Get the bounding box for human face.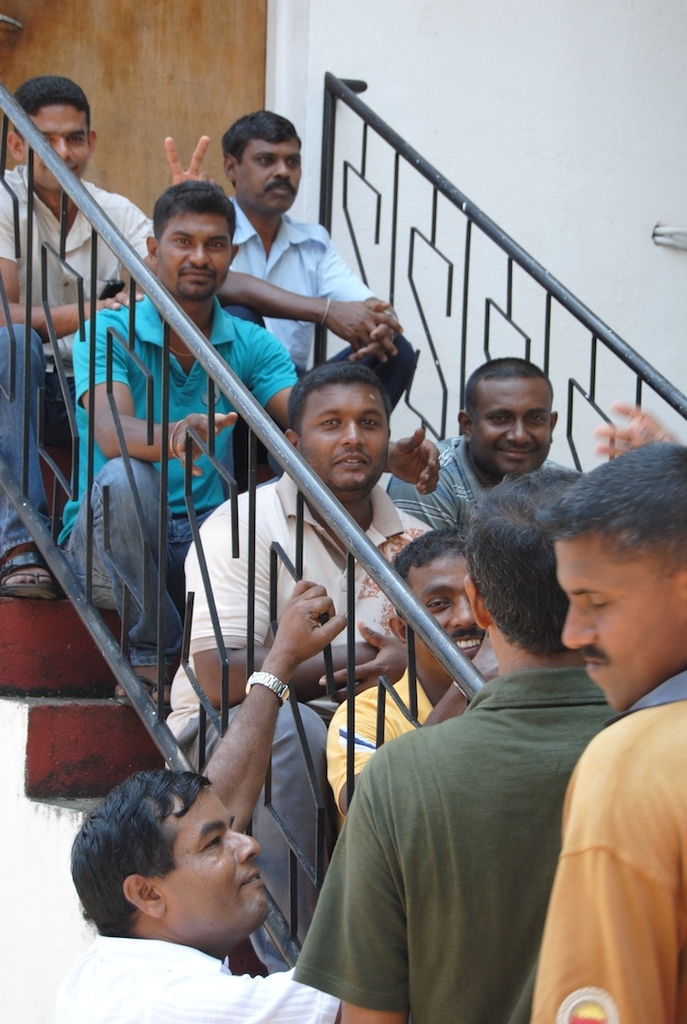
25, 107, 90, 187.
